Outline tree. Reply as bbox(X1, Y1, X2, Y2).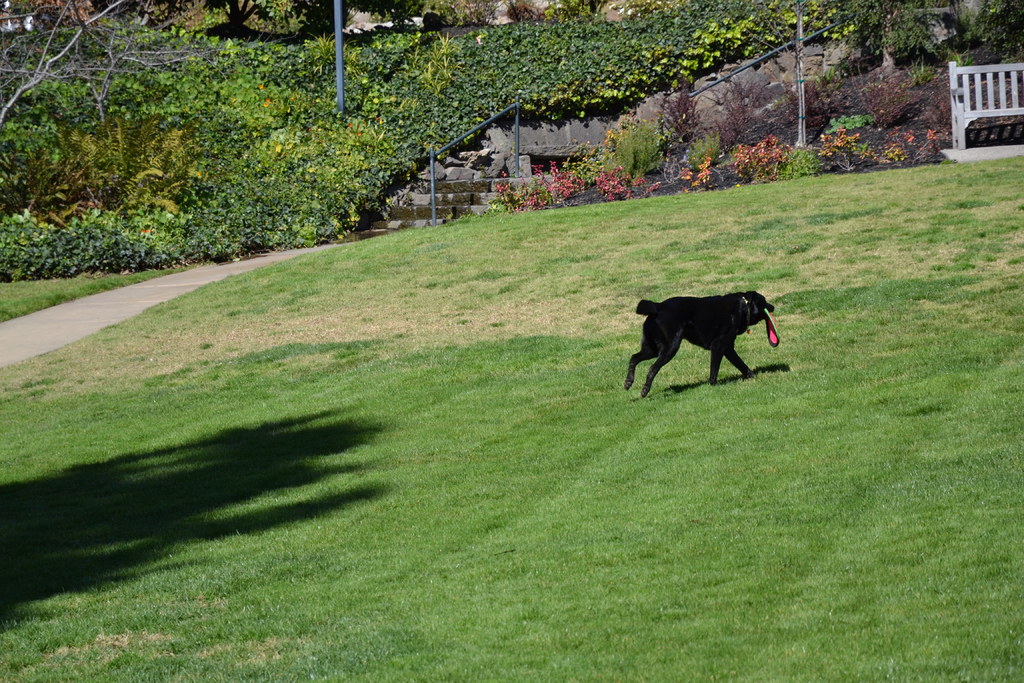
bbox(202, 0, 295, 27).
